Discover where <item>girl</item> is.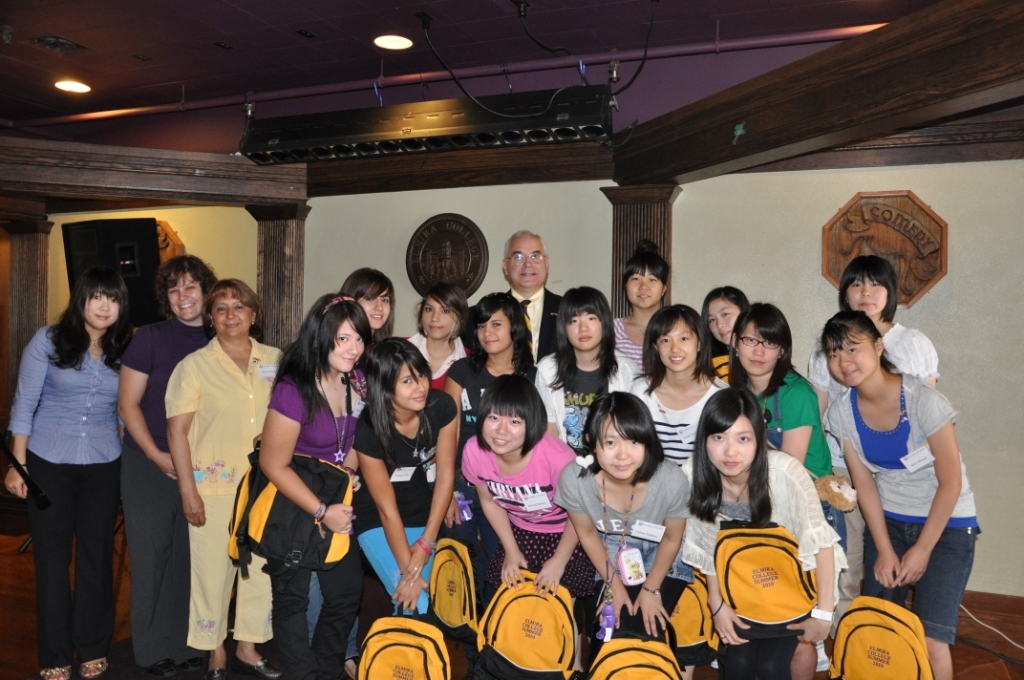
Discovered at left=446, top=292, right=537, bottom=676.
